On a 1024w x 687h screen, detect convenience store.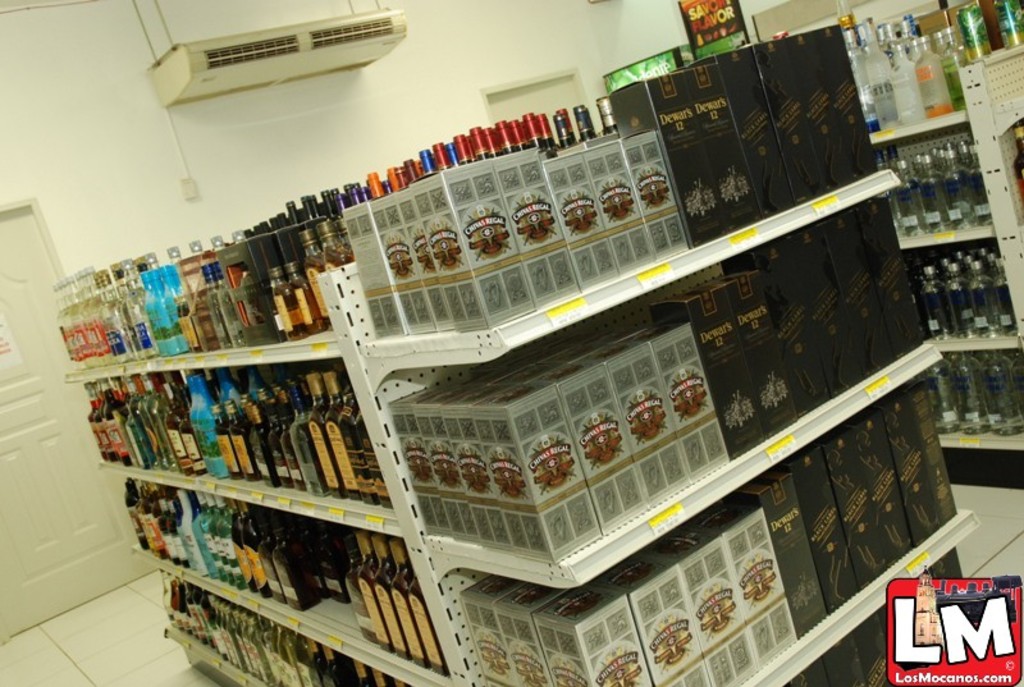
13, 20, 1023, 686.
